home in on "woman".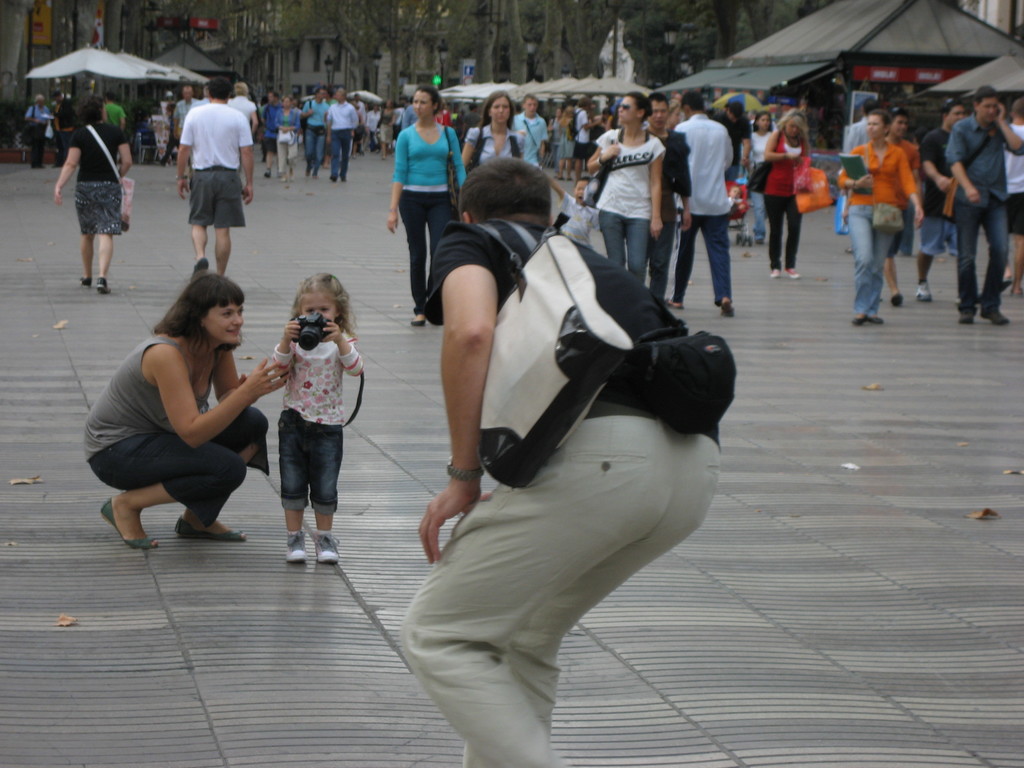
Homed in at box(55, 92, 134, 296).
